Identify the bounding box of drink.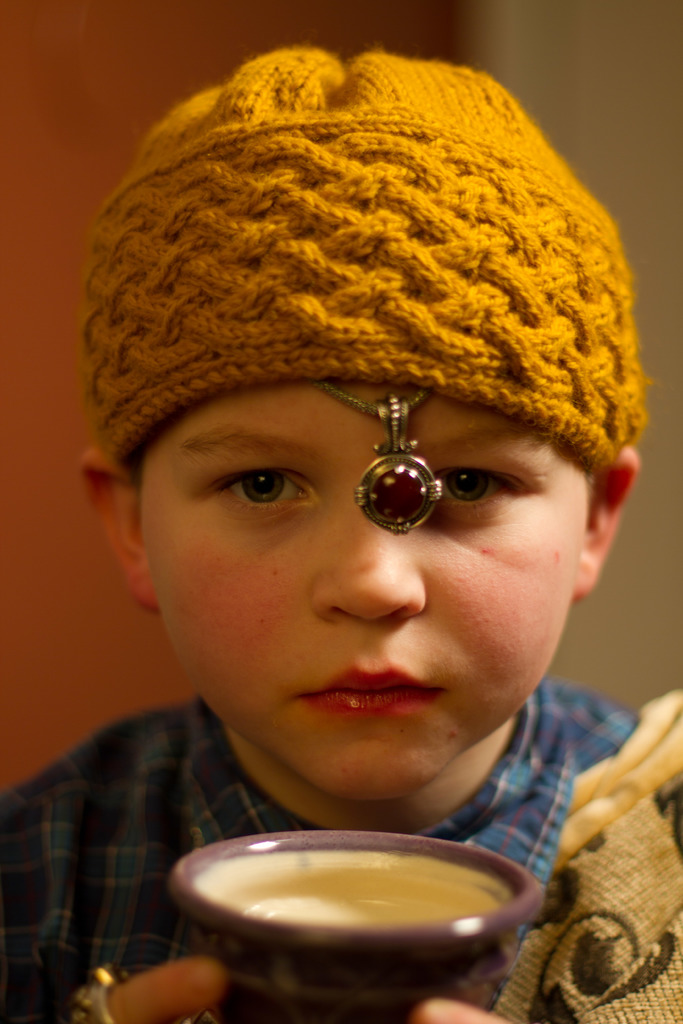
bbox=[162, 824, 560, 1015].
